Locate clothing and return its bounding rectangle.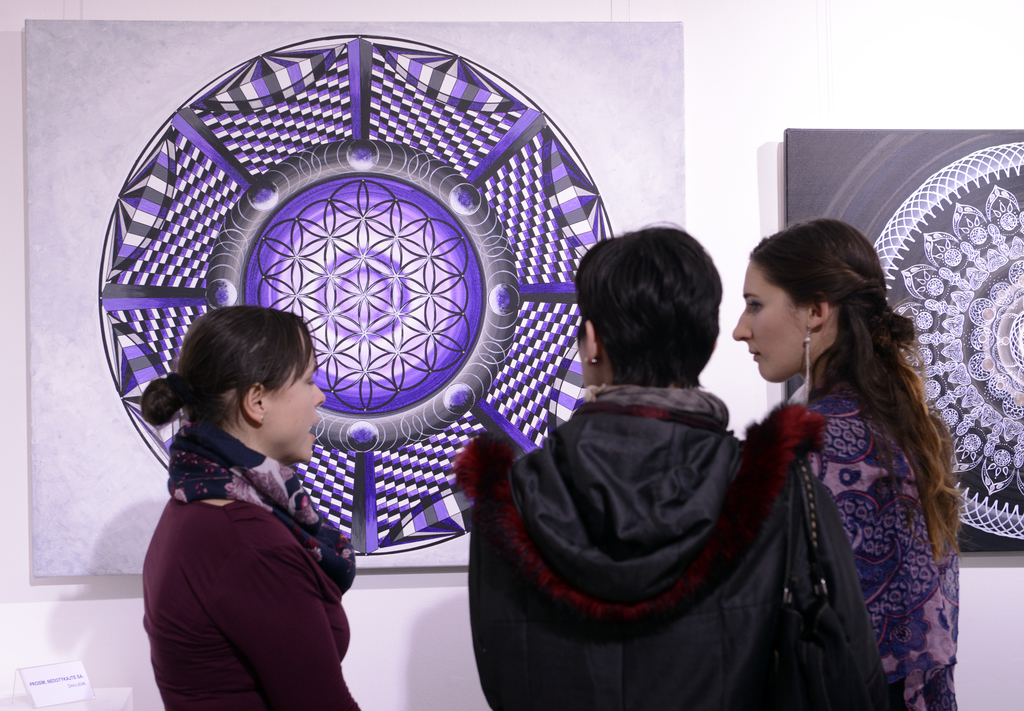
{"x1": 467, "y1": 387, "x2": 898, "y2": 710}.
